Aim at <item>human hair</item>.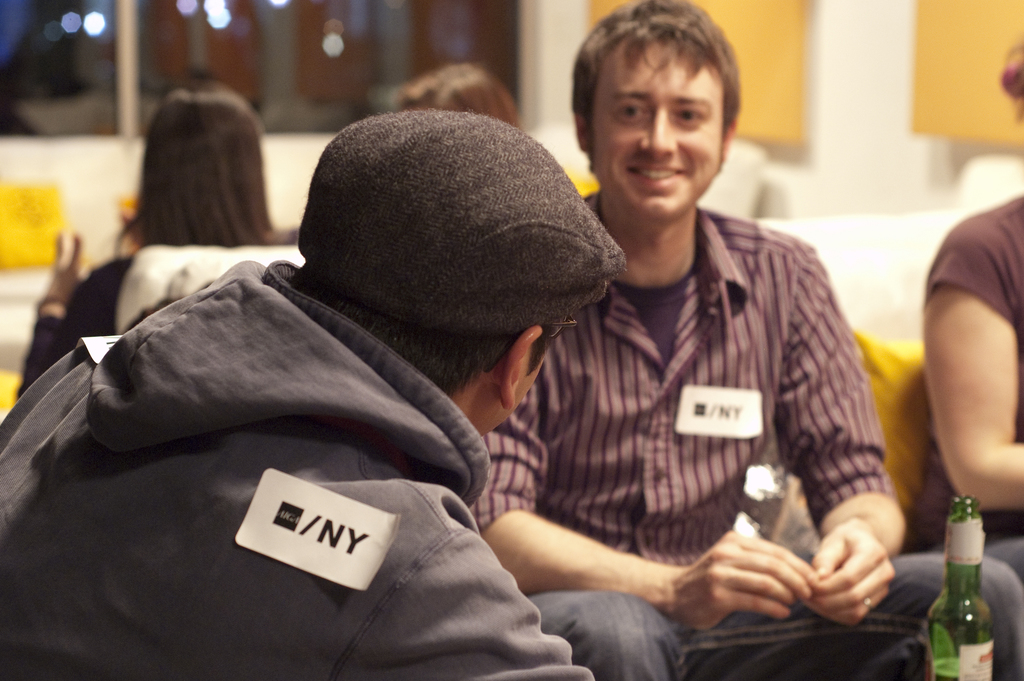
Aimed at x1=394 y1=60 x2=527 y2=135.
